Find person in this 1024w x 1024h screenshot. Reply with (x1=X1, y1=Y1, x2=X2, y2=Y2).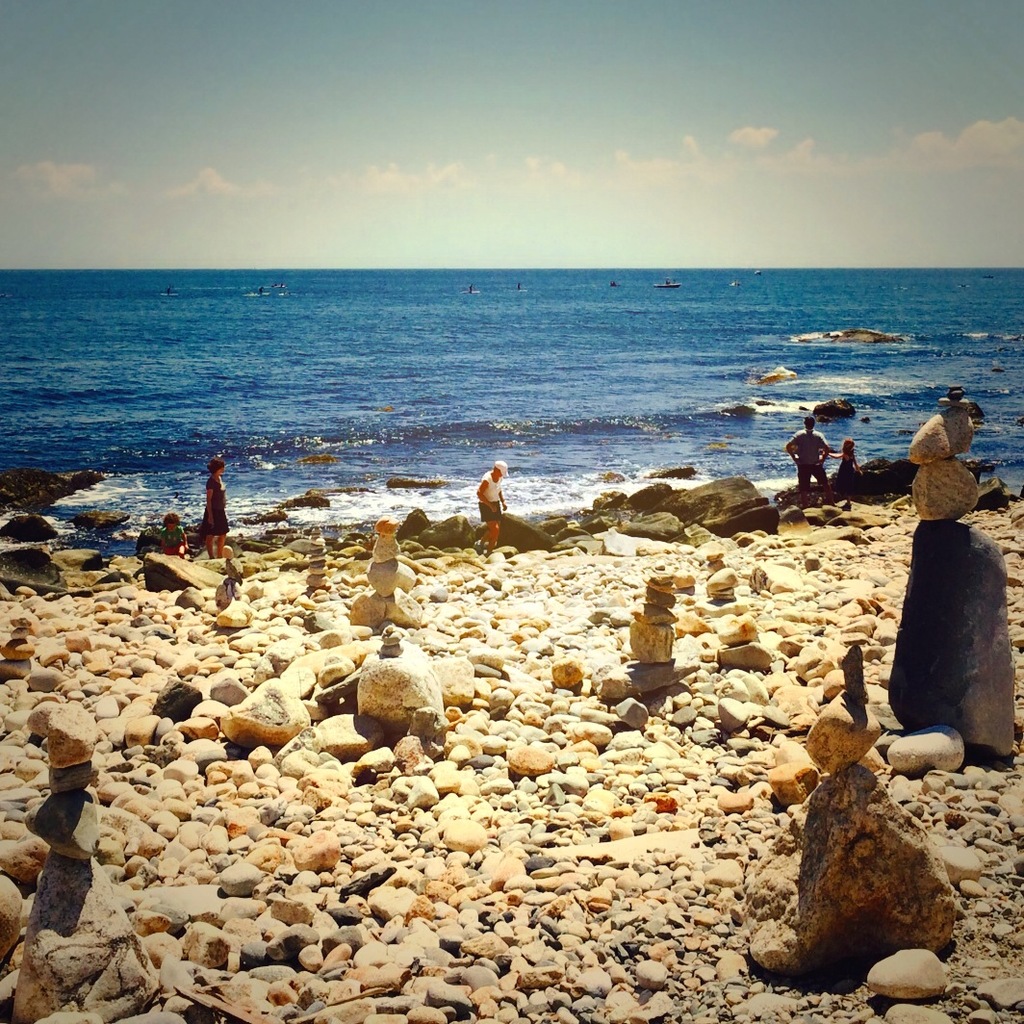
(x1=784, y1=414, x2=839, y2=507).
